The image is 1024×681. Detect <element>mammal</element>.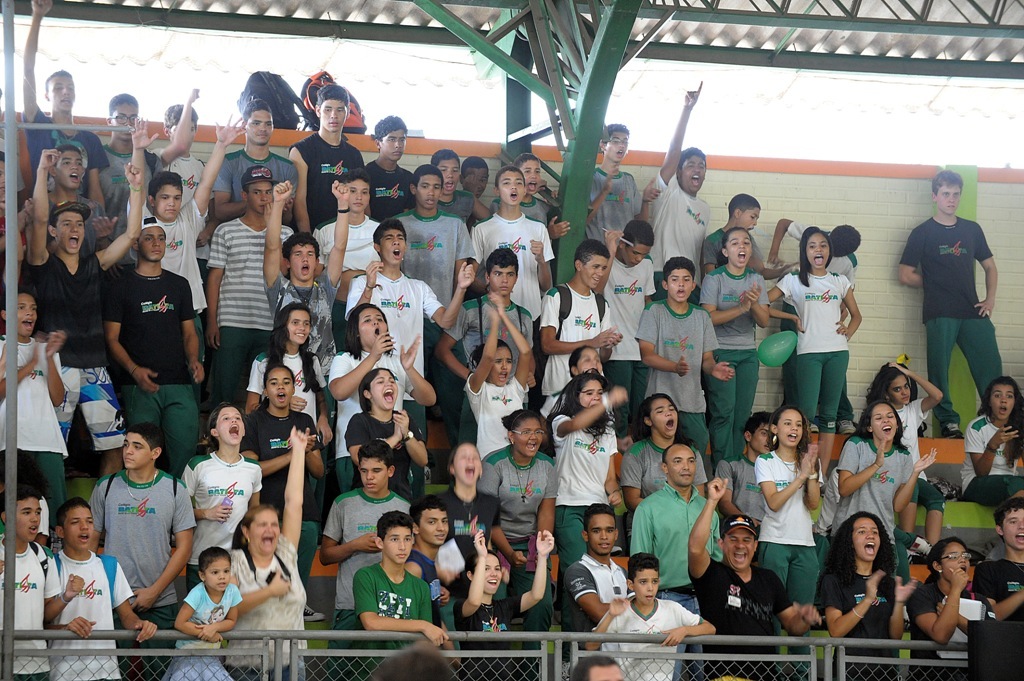
Detection: BBox(312, 163, 381, 271).
